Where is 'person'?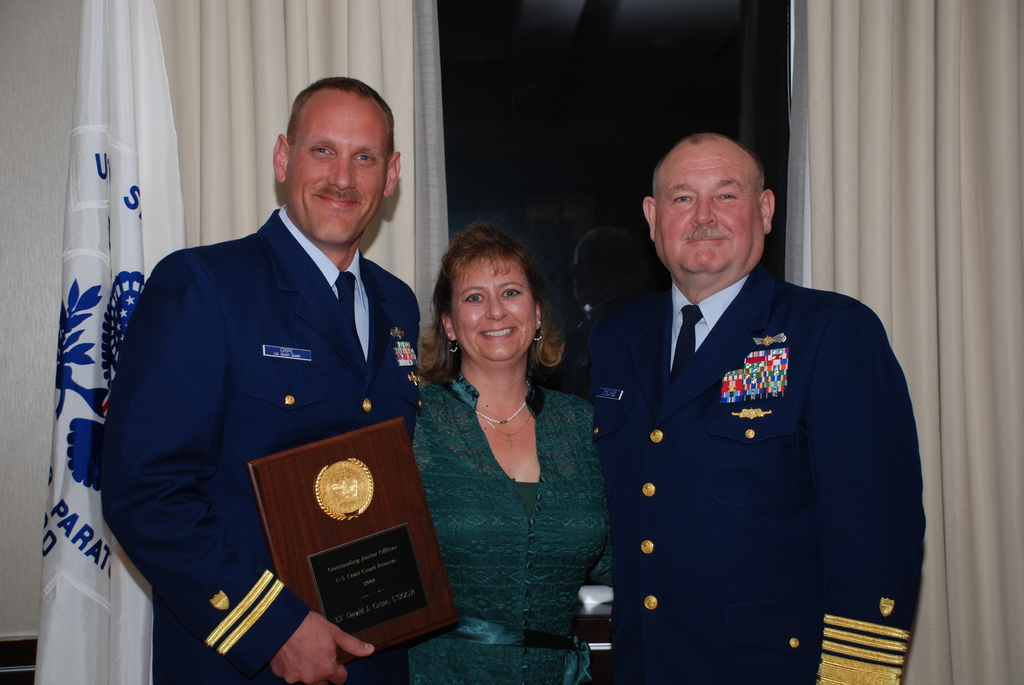
112, 56, 422, 670.
